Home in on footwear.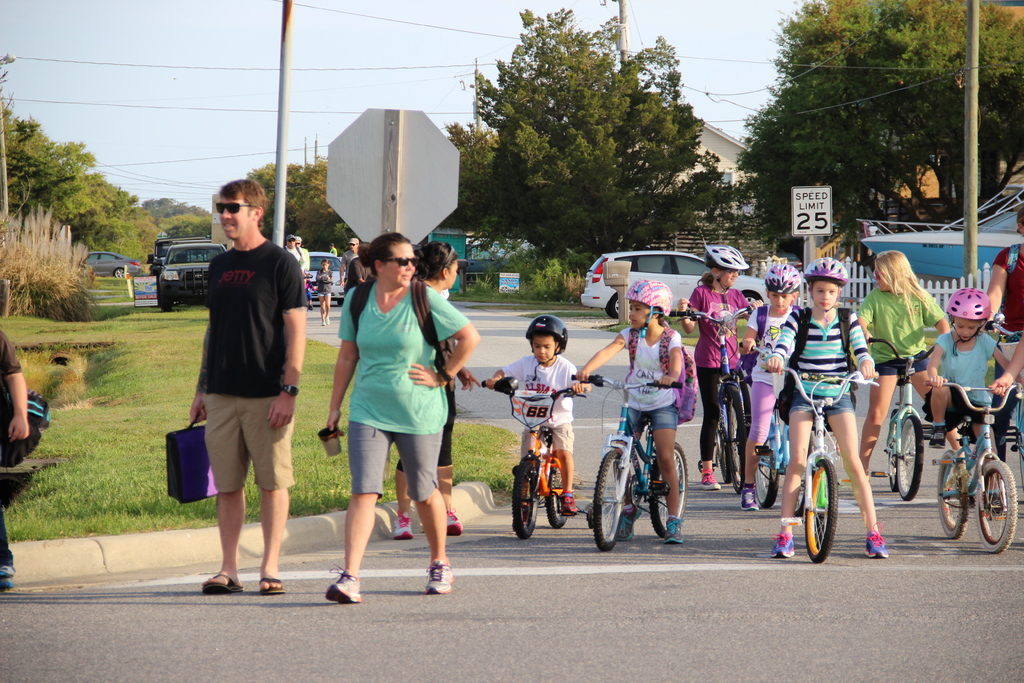
Homed in at locate(324, 565, 364, 604).
